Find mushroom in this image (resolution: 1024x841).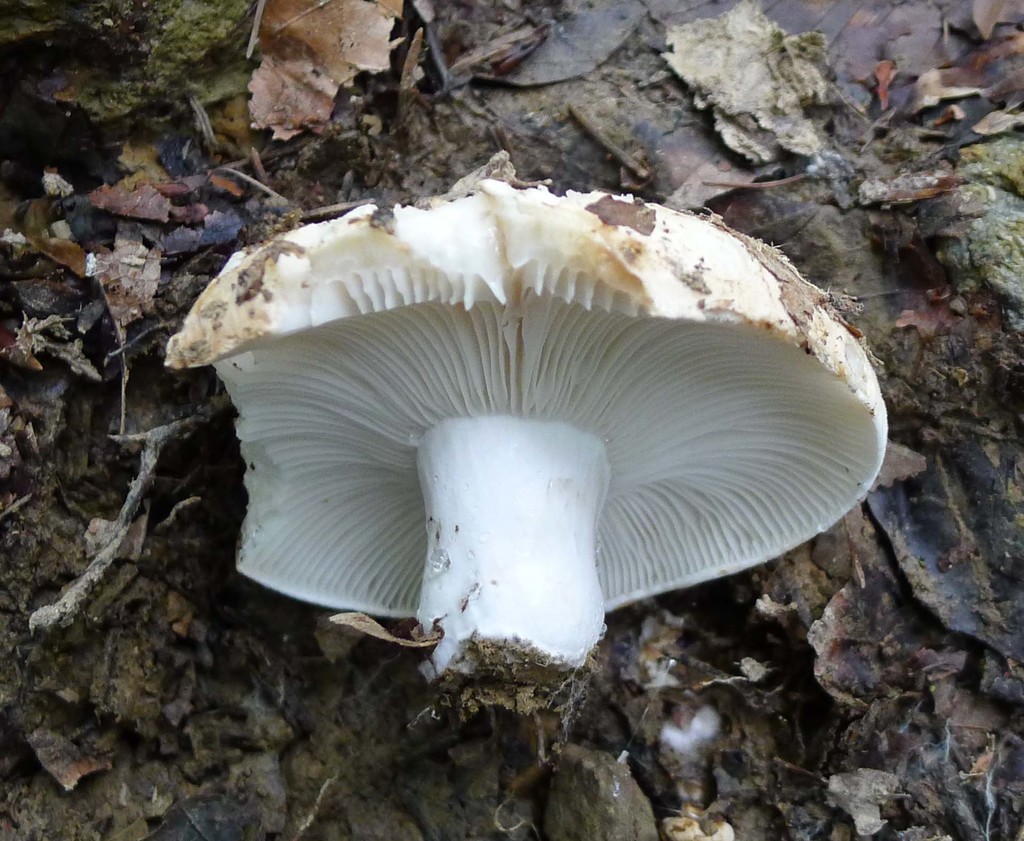
l=163, t=184, r=892, b=664.
